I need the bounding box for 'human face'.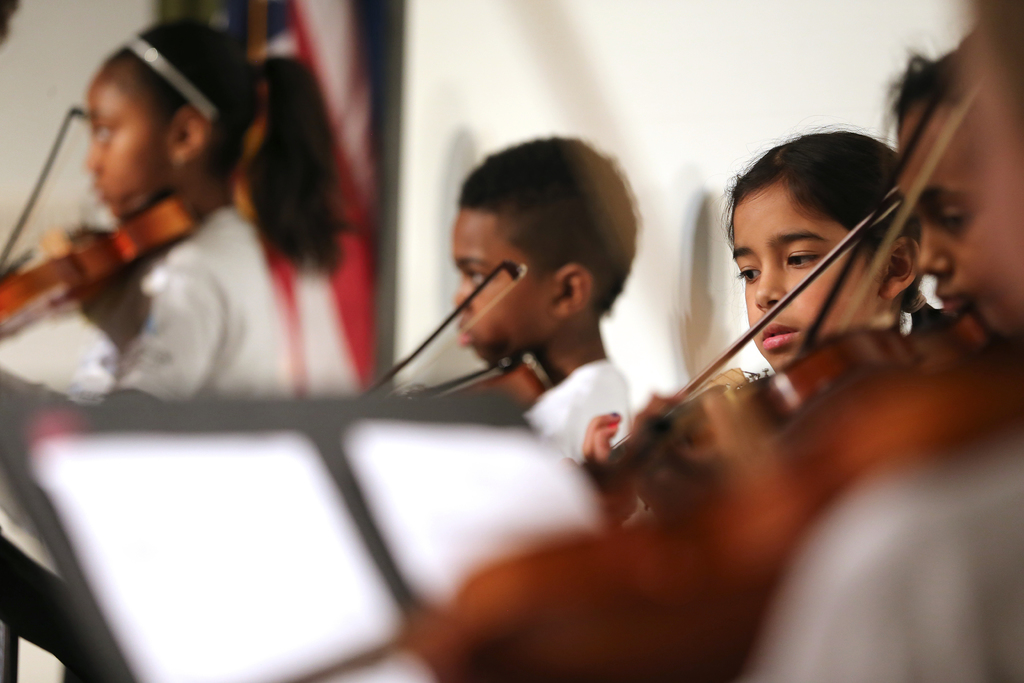
Here it is: (left=450, top=207, right=554, bottom=358).
